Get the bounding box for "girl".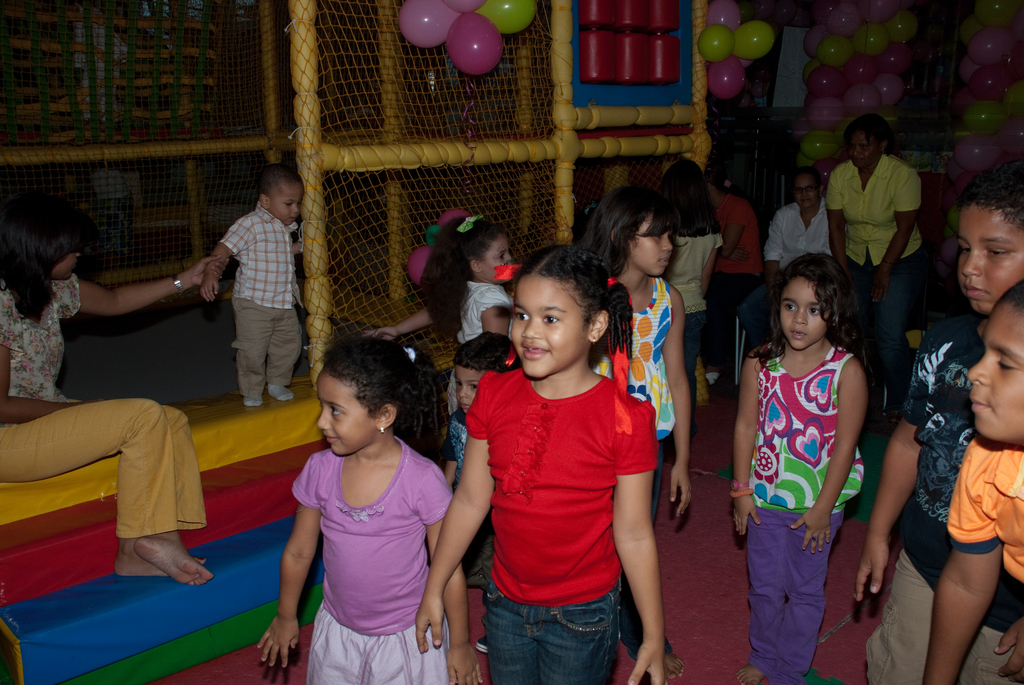
<box>253,328,481,684</box>.
